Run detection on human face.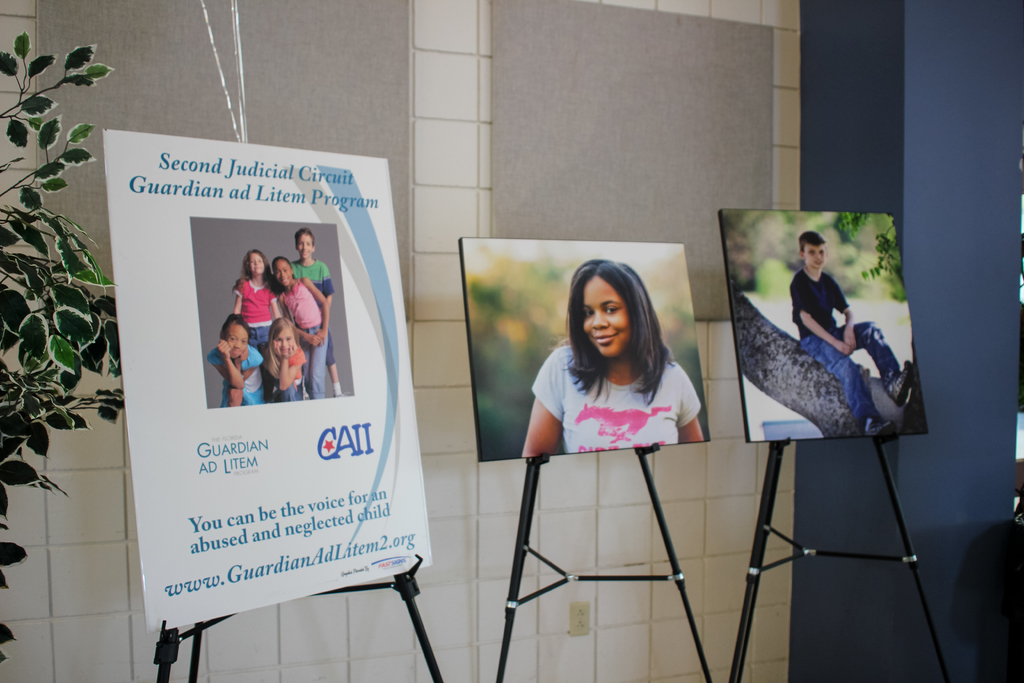
Result: select_region(584, 273, 627, 360).
